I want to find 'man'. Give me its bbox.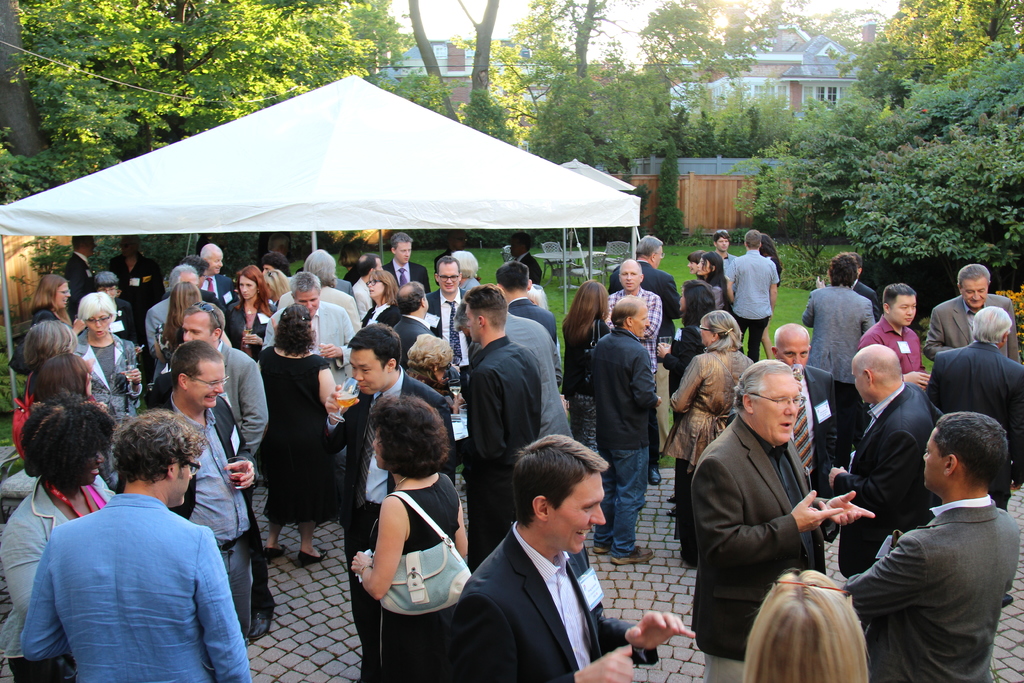
721,230,780,361.
